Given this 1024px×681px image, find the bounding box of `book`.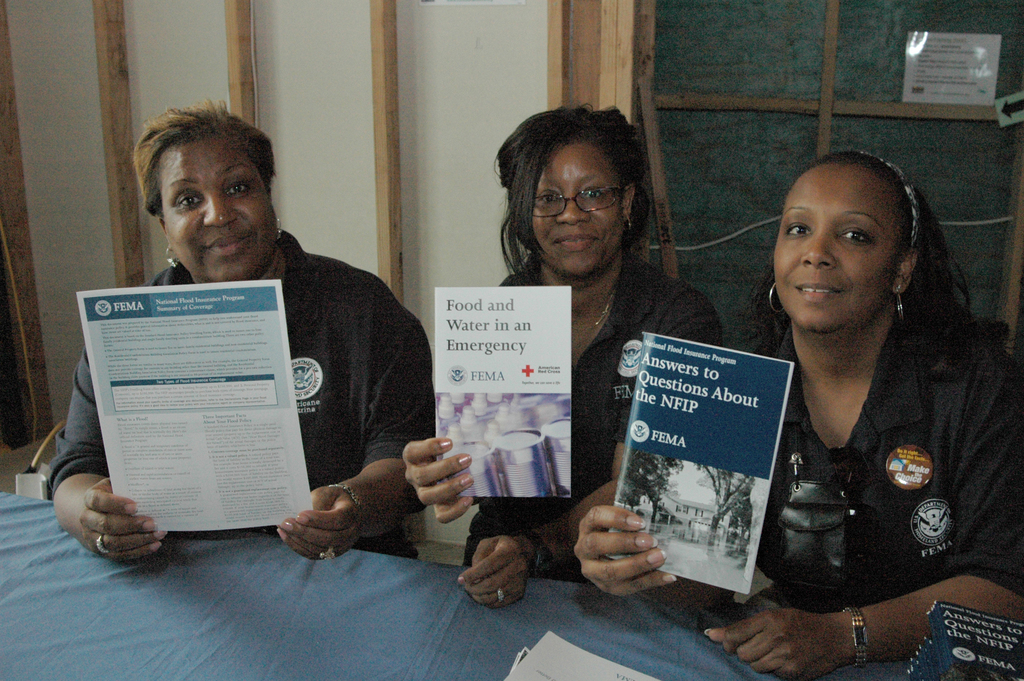
438/280/581/504.
